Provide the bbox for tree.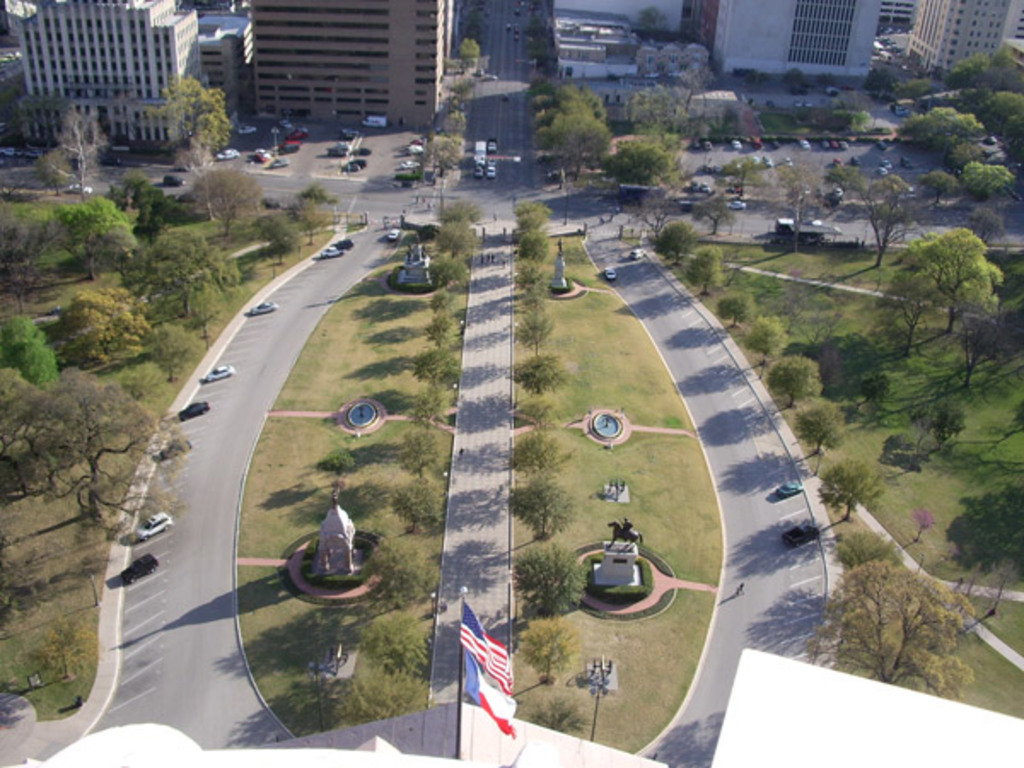
[748, 307, 790, 364].
